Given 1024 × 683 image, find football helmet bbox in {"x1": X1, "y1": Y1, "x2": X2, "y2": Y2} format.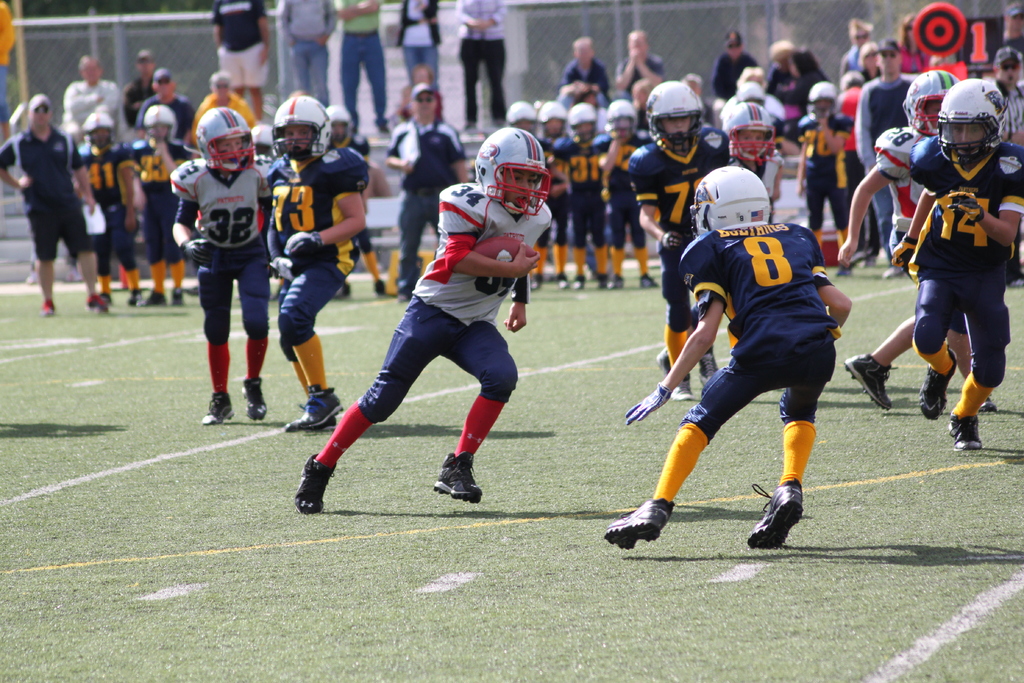
{"x1": 899, "y1": 71, "x2": 977, "y2": 138}.
